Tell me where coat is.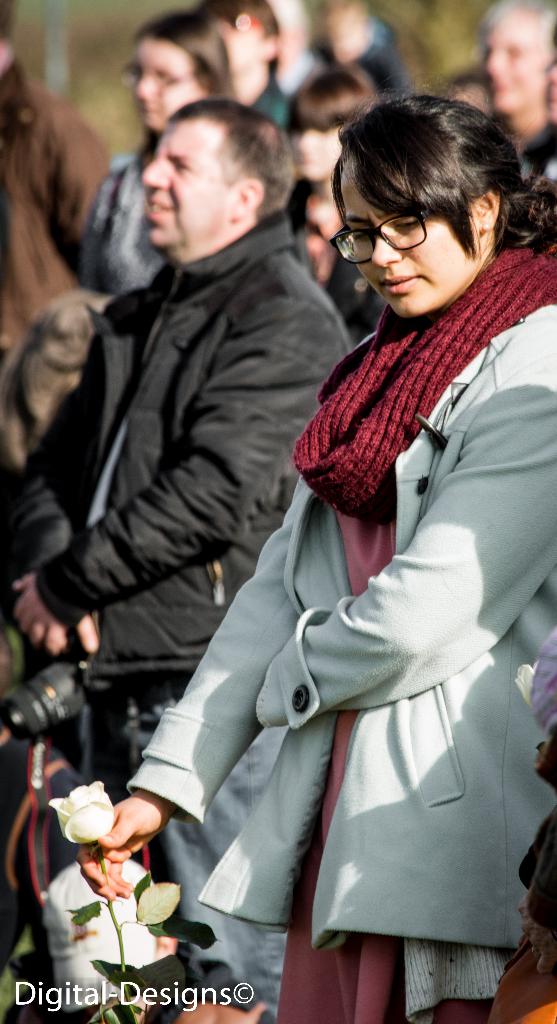
coat is at {"x1": 10, "y1": 209, "x2": 351, "y2": 676}.
